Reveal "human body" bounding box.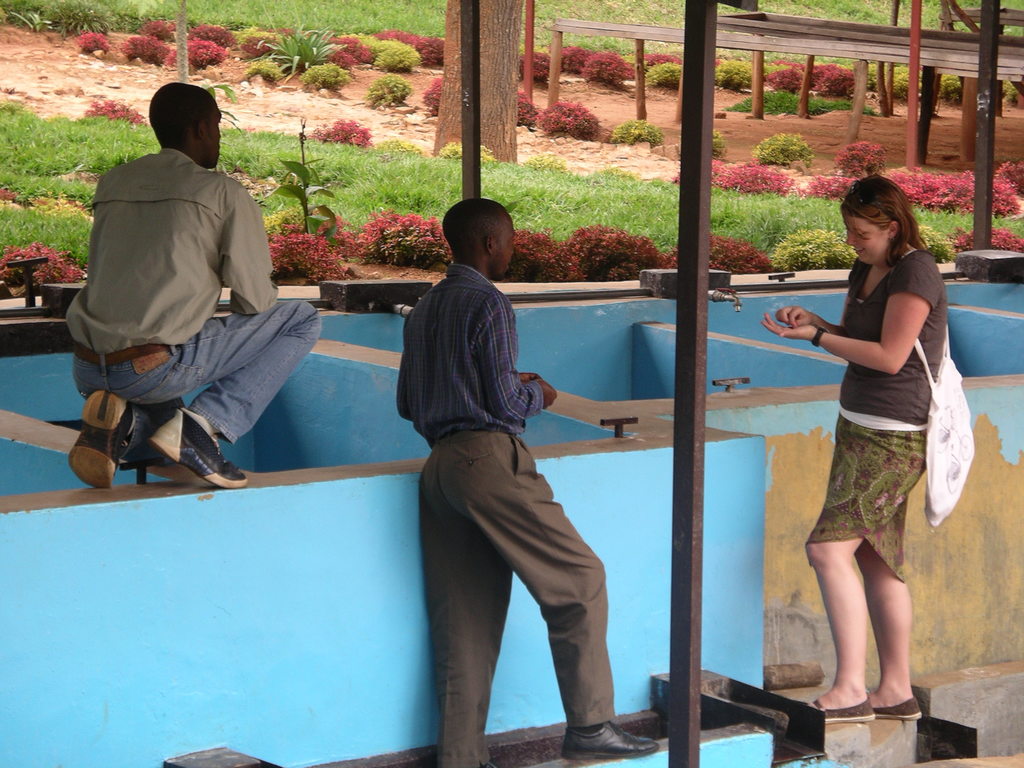
Revealed: 65, 143, 321, 492.
